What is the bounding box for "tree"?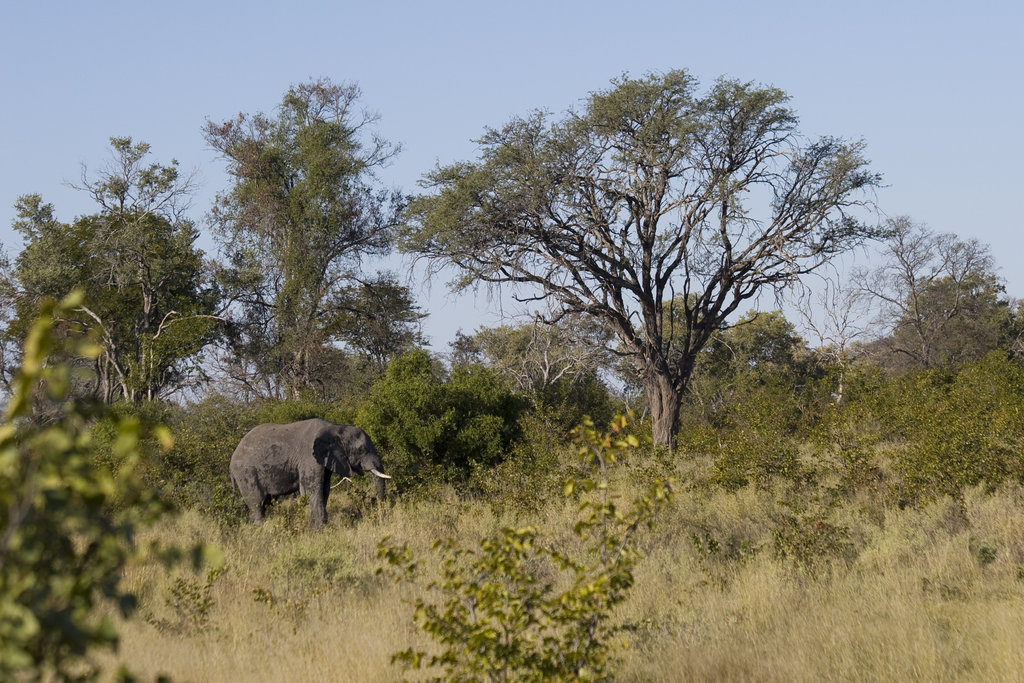
(x1=614, y1=284, x2=735, y2=465).
